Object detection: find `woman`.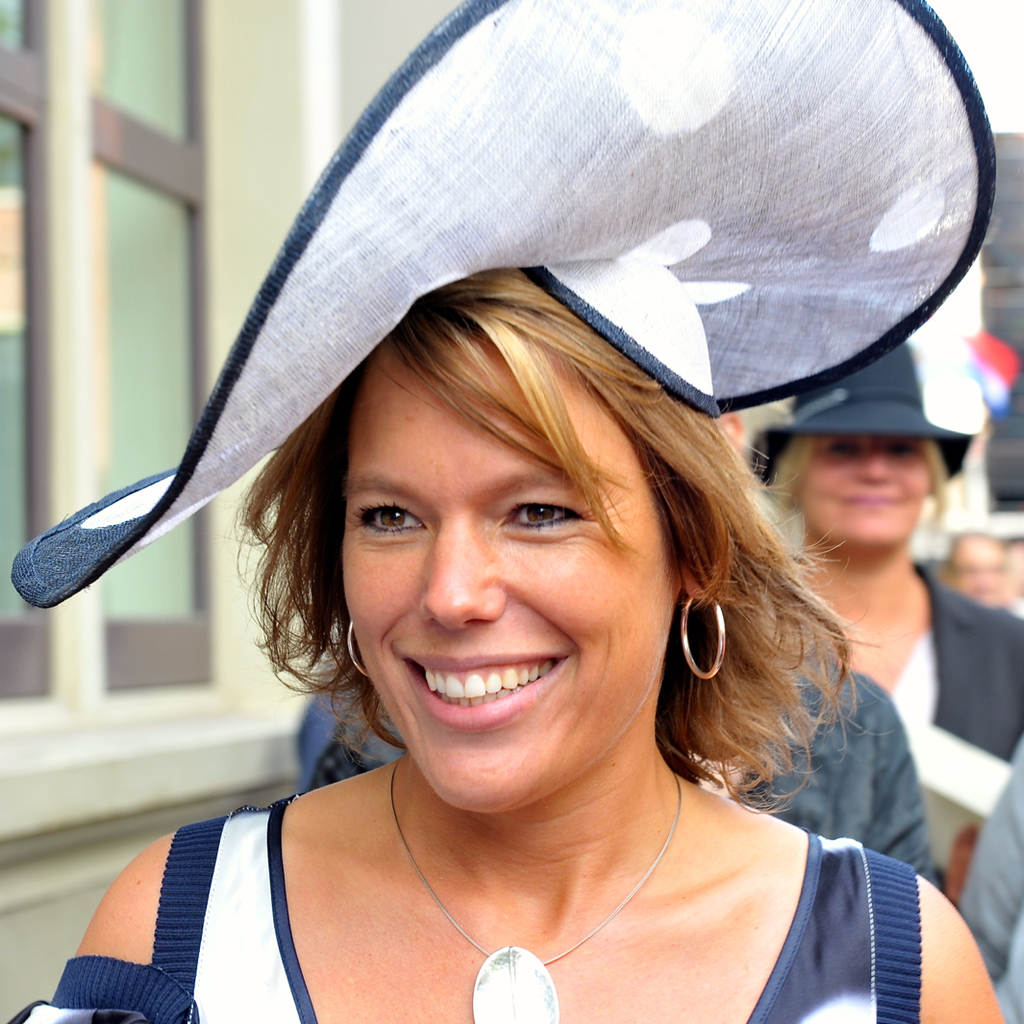
735/335/1023/760.
